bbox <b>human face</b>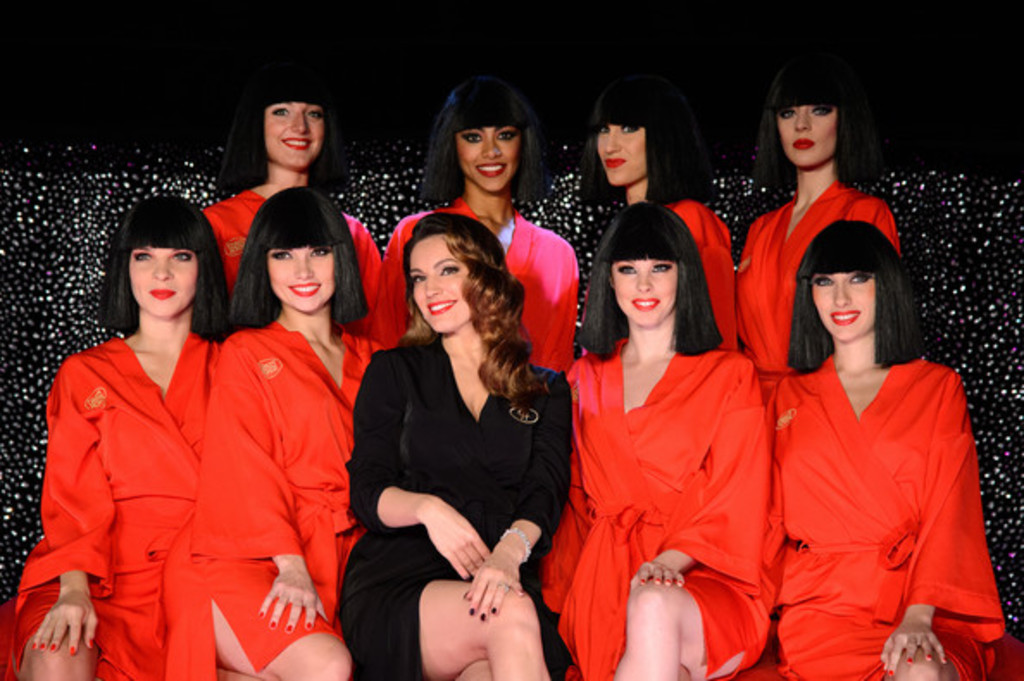
(459,126,522,191)
